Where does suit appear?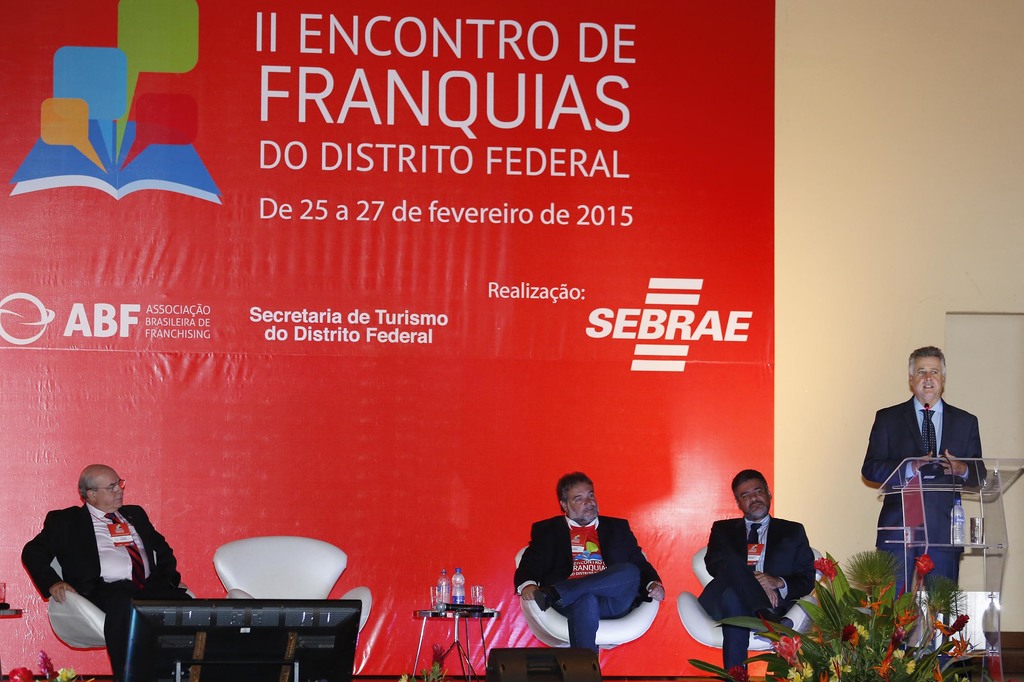
Appears at {"left": 15, "top": 498, "right": 194, "bottom": 680}.
